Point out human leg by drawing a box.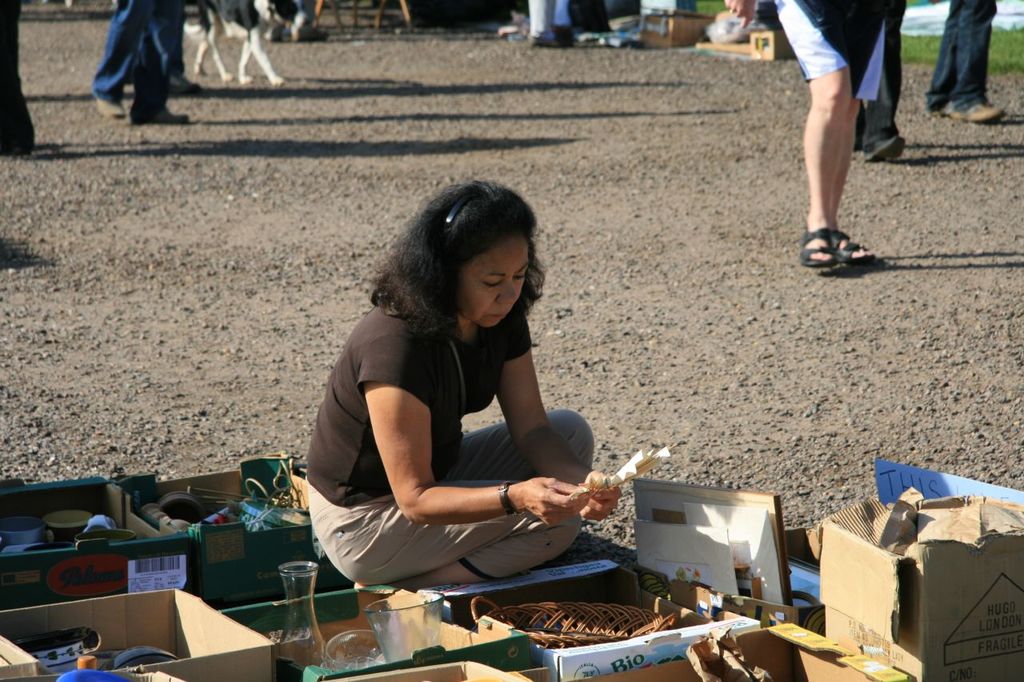
rect(93, 2, 190, 126).
